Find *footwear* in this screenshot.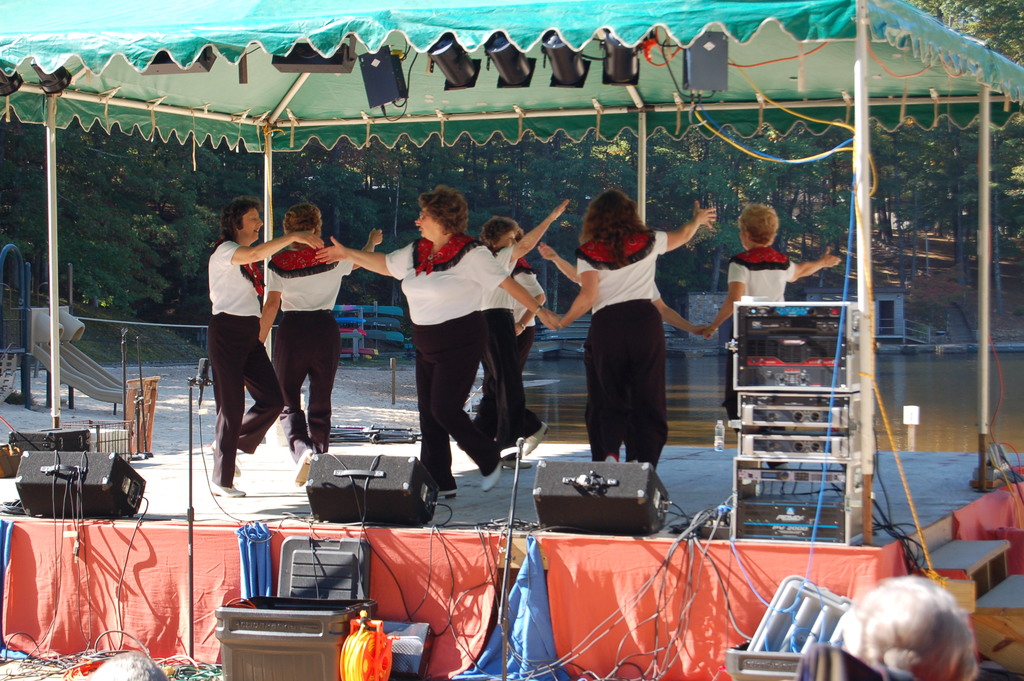
The bounding box for *footwear* is 485/455/503/490.
